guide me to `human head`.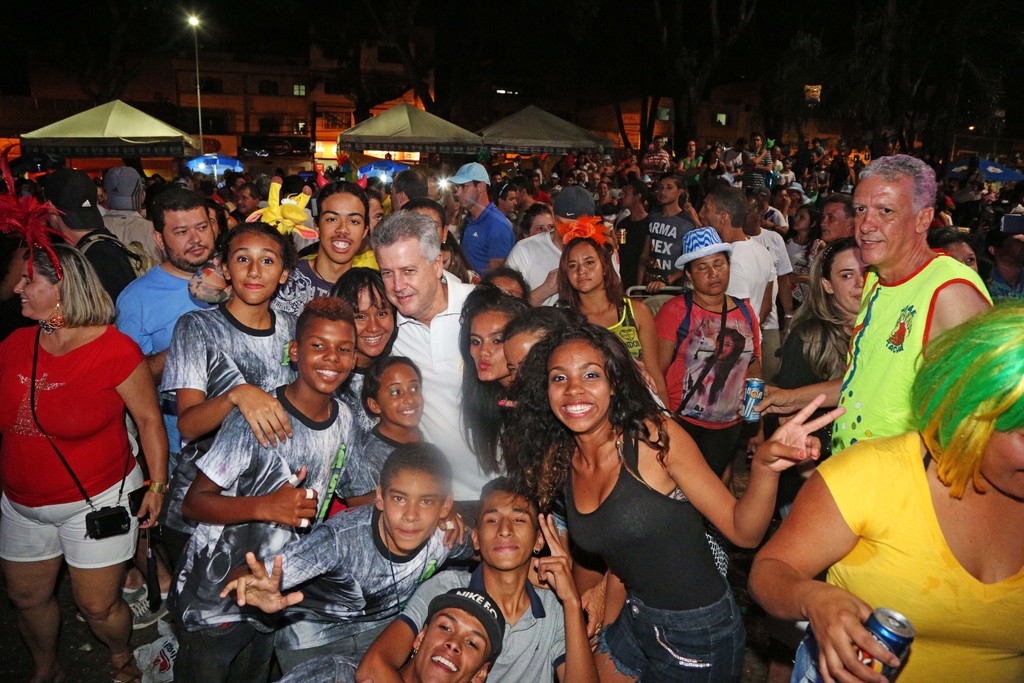
Guidance: l=99, t=161, r=147, b=210.
